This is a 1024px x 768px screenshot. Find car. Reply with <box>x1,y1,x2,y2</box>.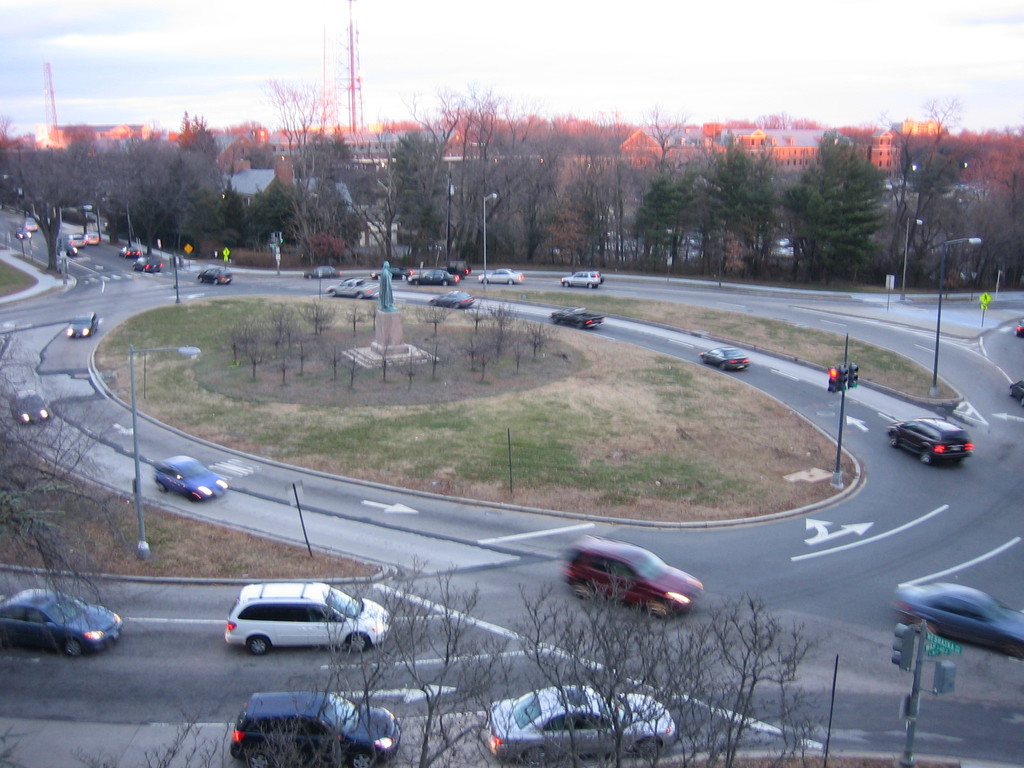
<box>13,385,52,425</box>.
